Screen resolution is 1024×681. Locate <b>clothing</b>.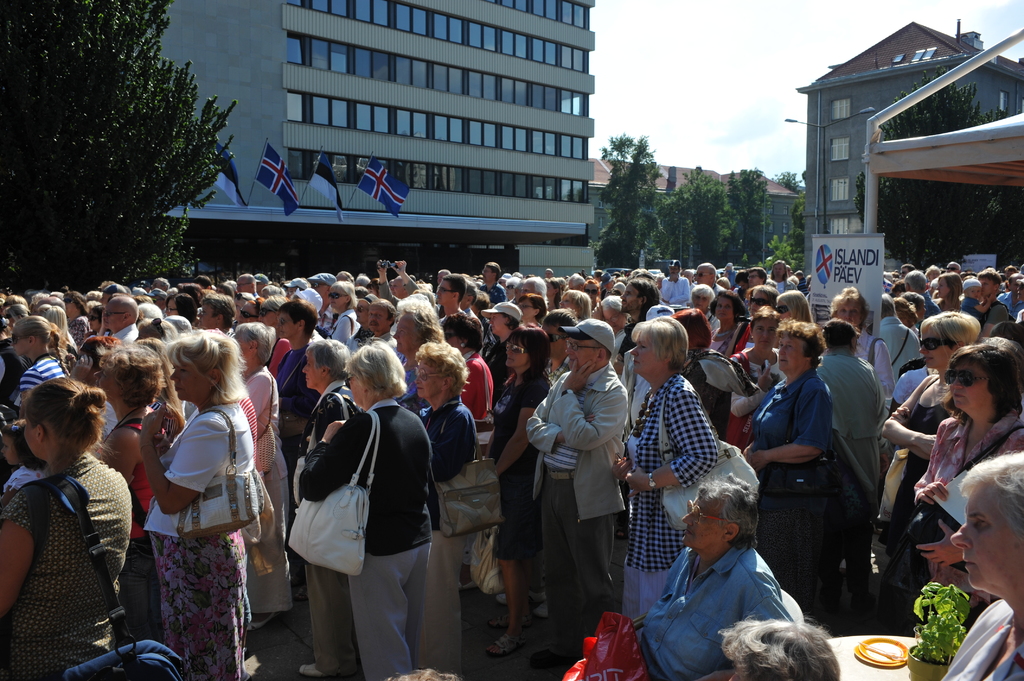
region(88, 408, 158, 637).
